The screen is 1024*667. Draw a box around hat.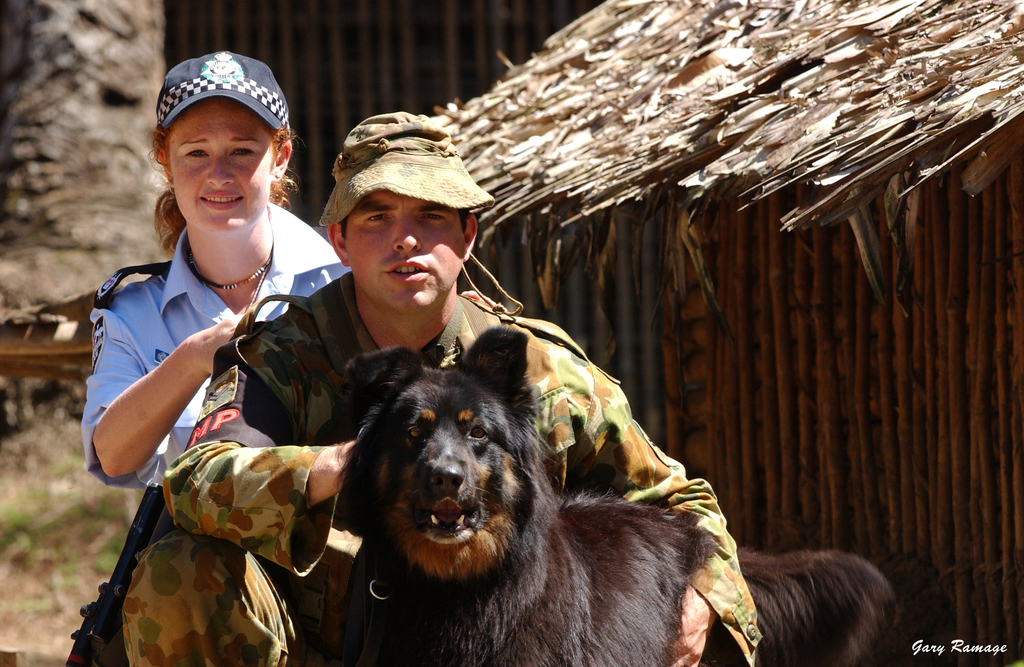
<box>162,52,287,135</box>.
